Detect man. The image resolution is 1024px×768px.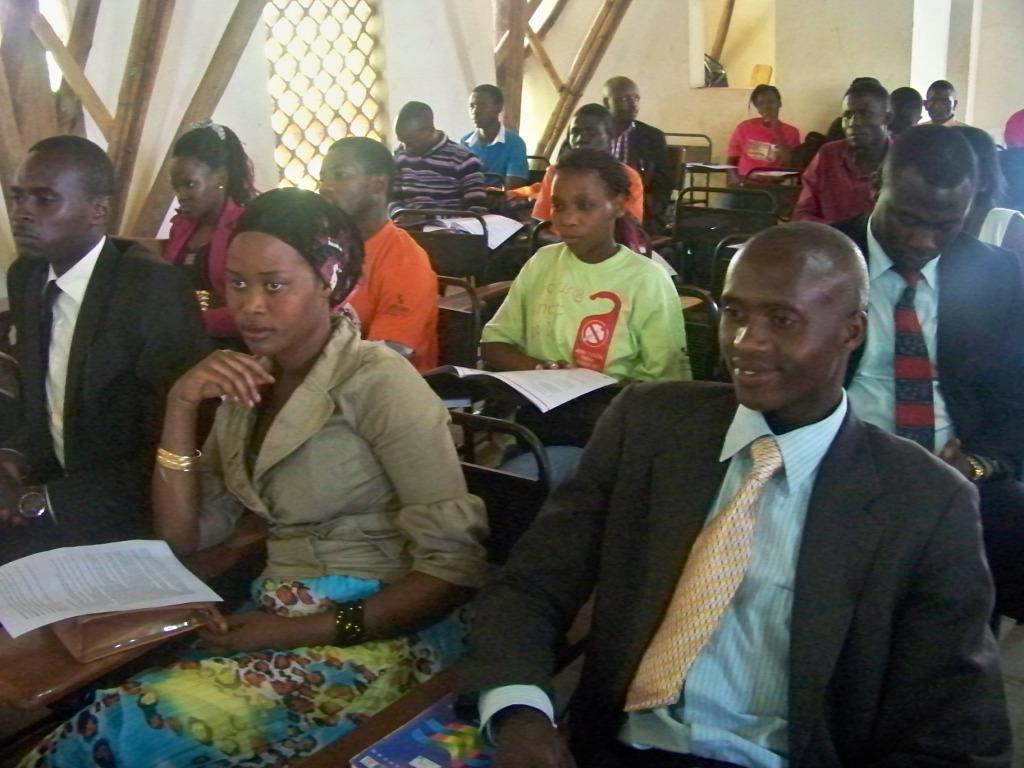
(x1=311, y1=133, x2=446, y2=384).
